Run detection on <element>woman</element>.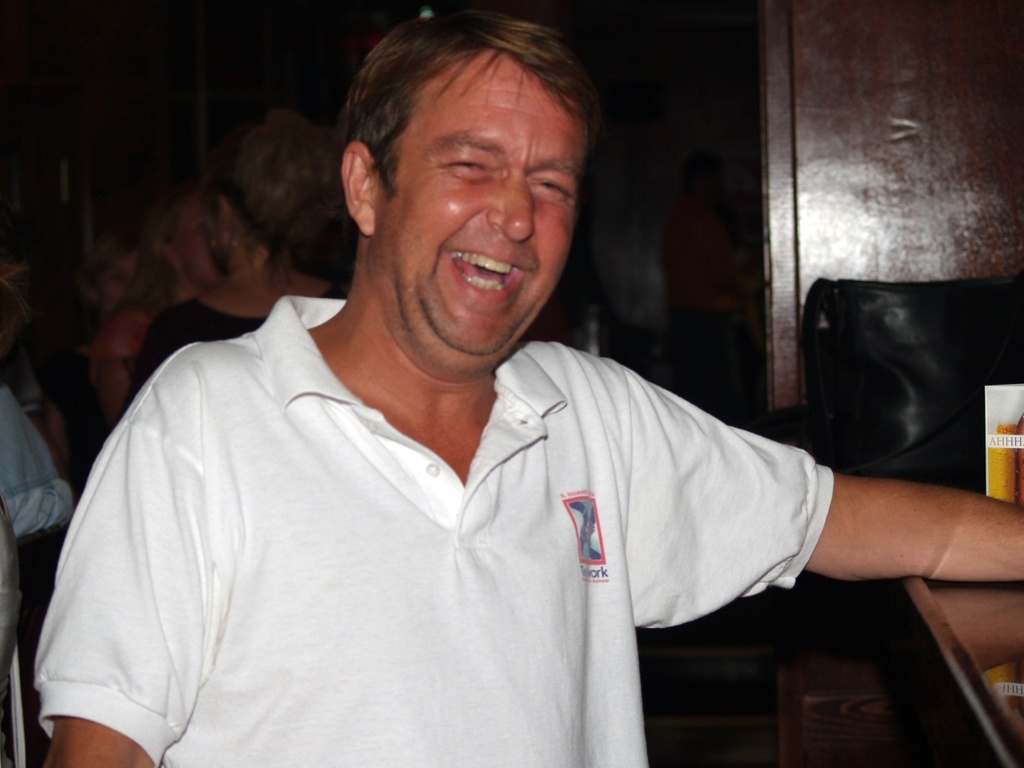
Result: detection(118, 95, 357, 411).
